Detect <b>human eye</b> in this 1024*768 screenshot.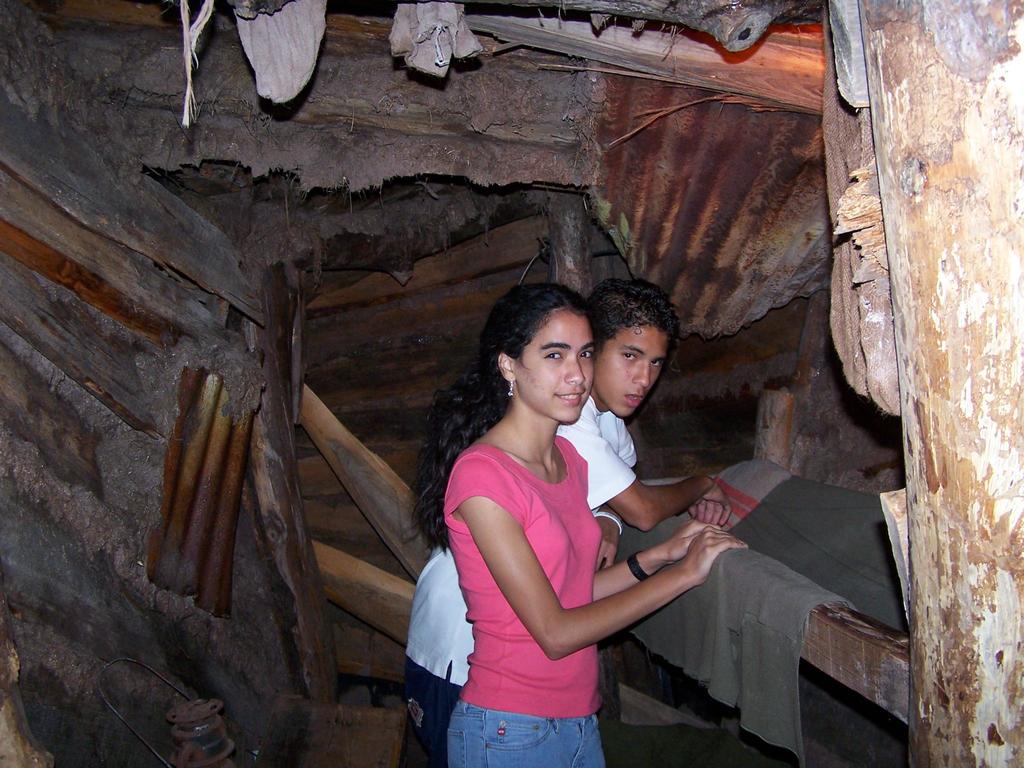
Detection: region(650, 357, 664, 373).
